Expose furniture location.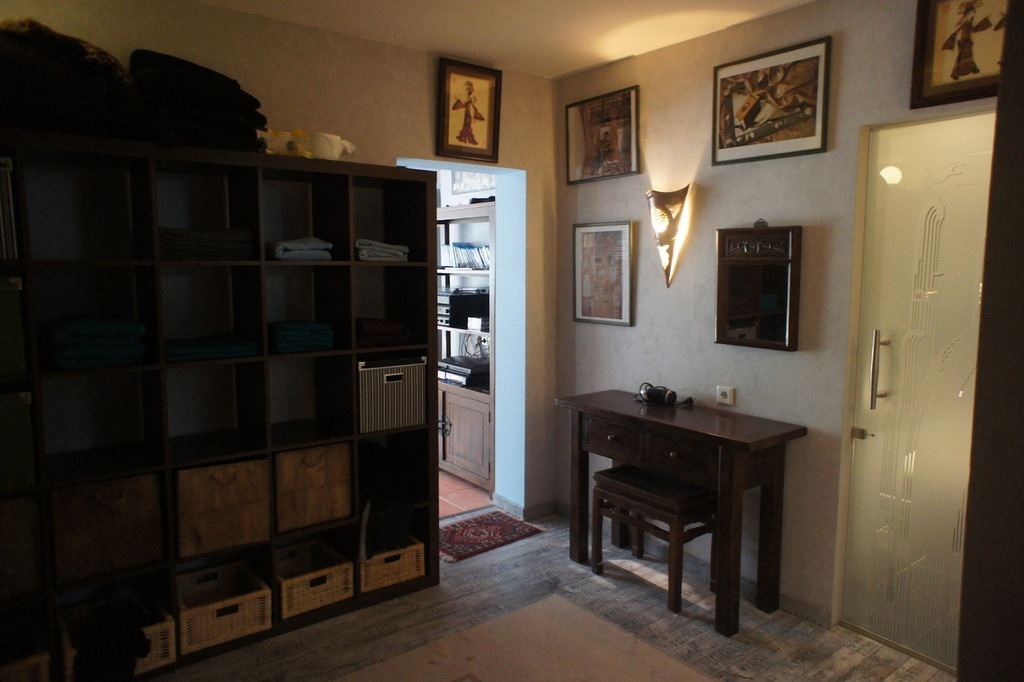
Exposed at Rect(554, 387, 810, 637).
